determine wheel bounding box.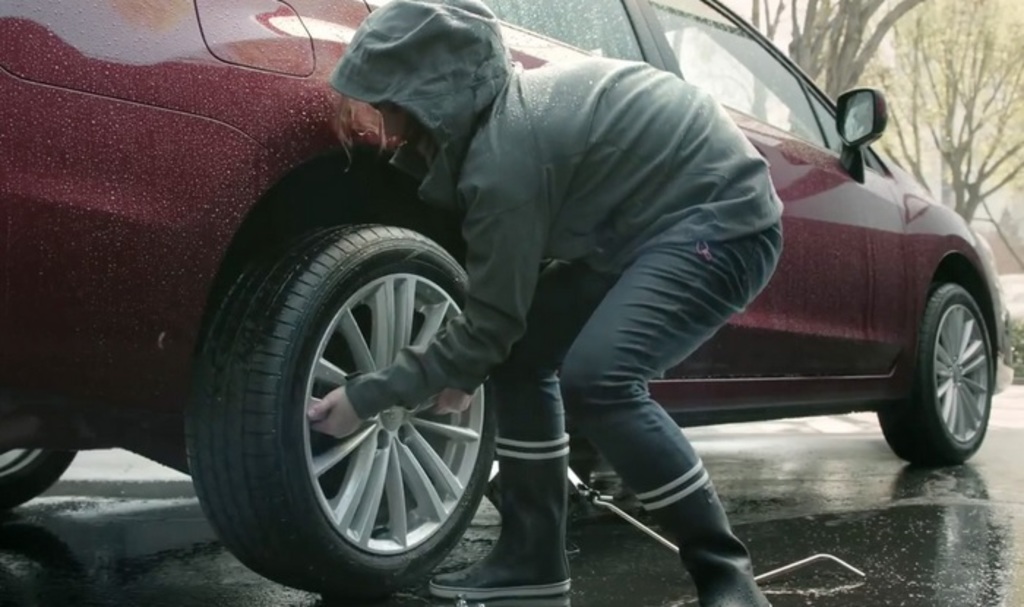
Determined: [left=875, top=279, right=993, bottom=468].
